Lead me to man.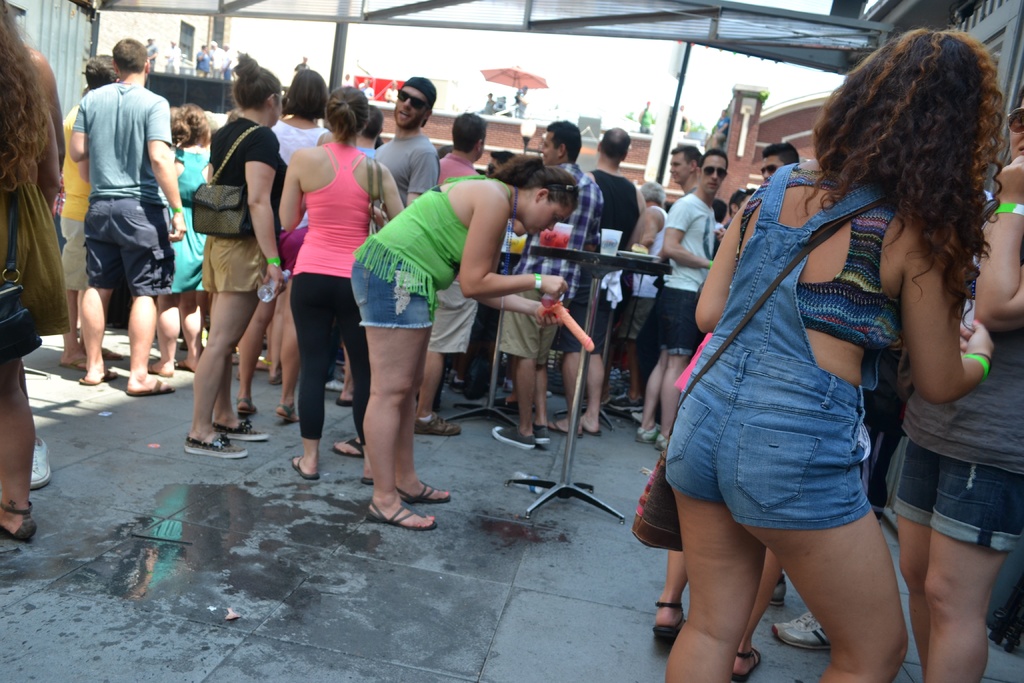
Lead to {"x1": 209, "y1": 40, "x2": 229, "y2": 85}.
